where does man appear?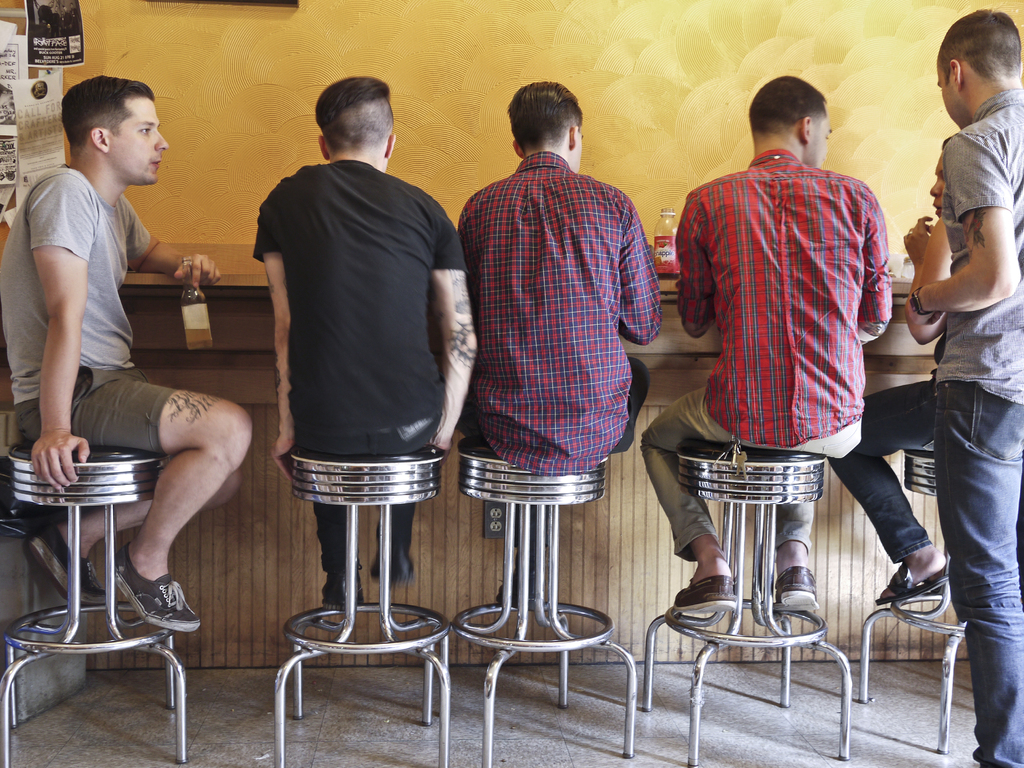
Appears at (left=638, top=77, right=889, bottom=620).
